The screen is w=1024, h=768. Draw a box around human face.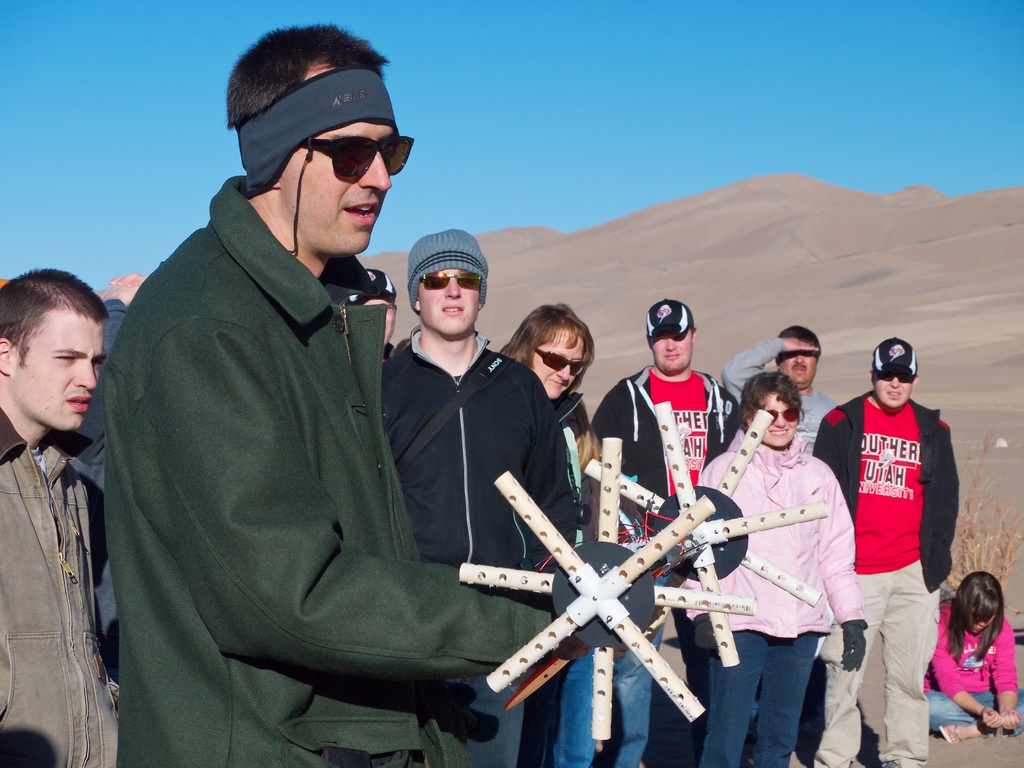
{"left": 870, "top": 371, "right": 909, "bottom": 406}.
